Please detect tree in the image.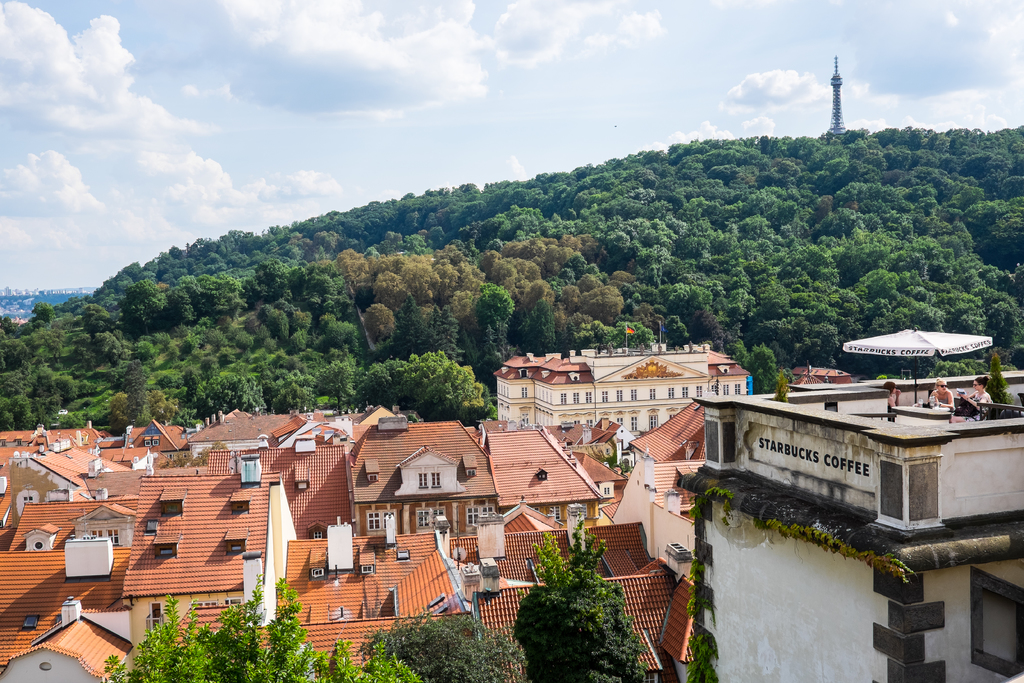
309/364/364/415.
